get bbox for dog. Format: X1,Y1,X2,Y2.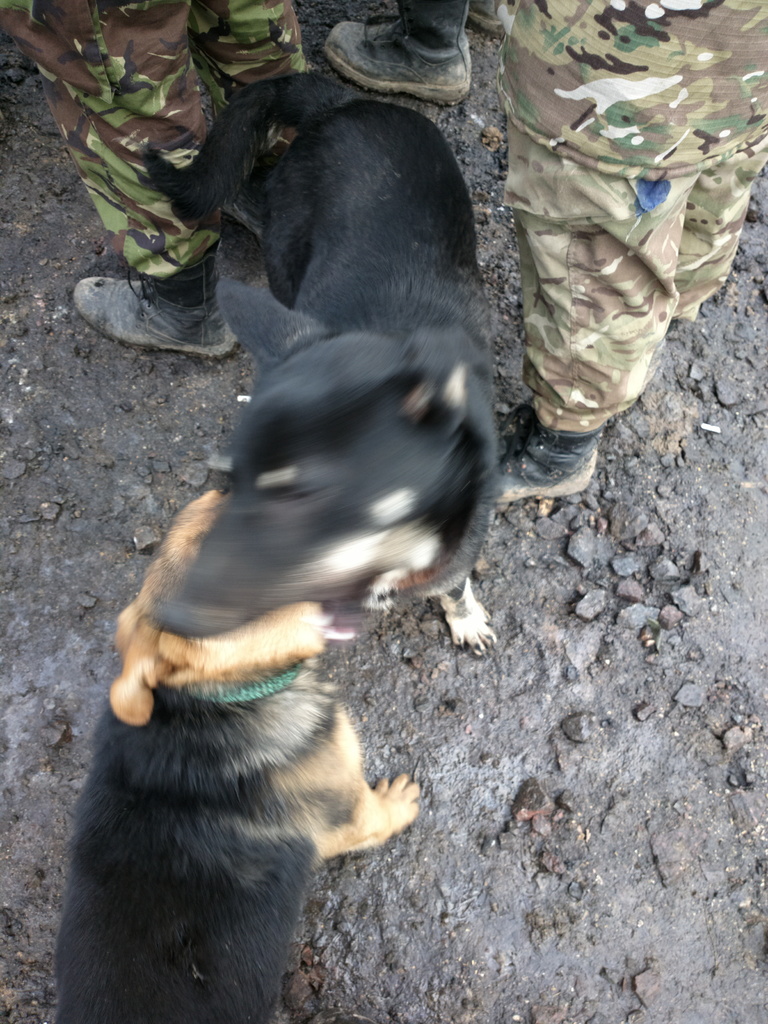
44,481,422,1023.
